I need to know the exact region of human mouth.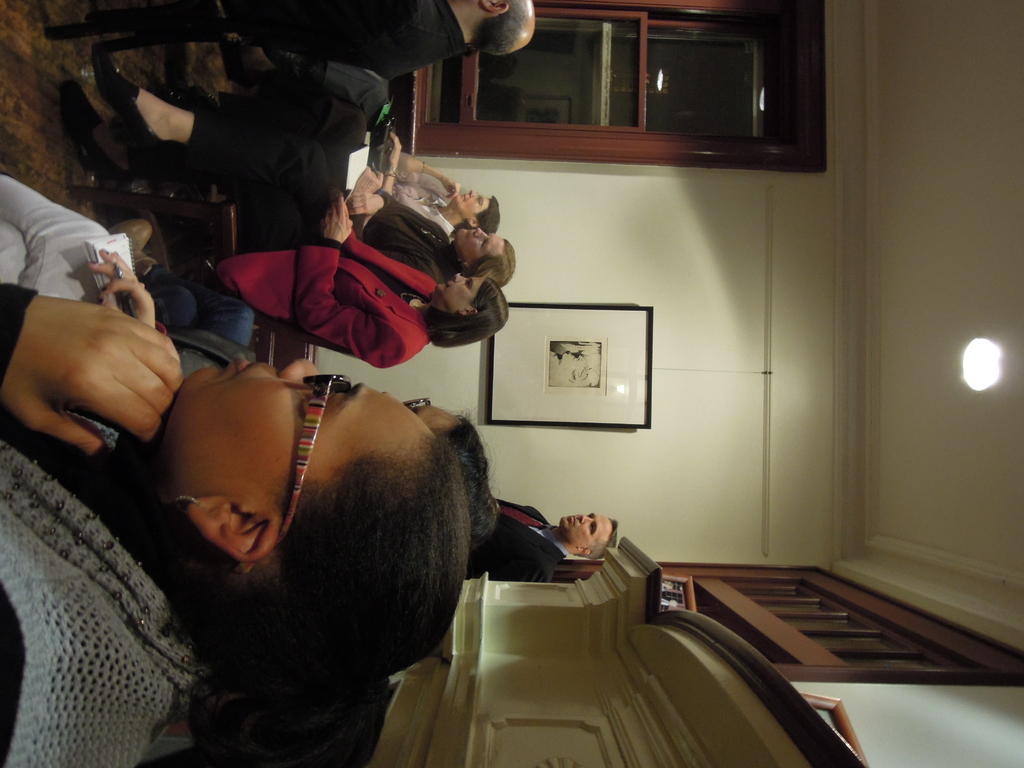
Region: (left=464, top=191, right=469, bottom=204).
